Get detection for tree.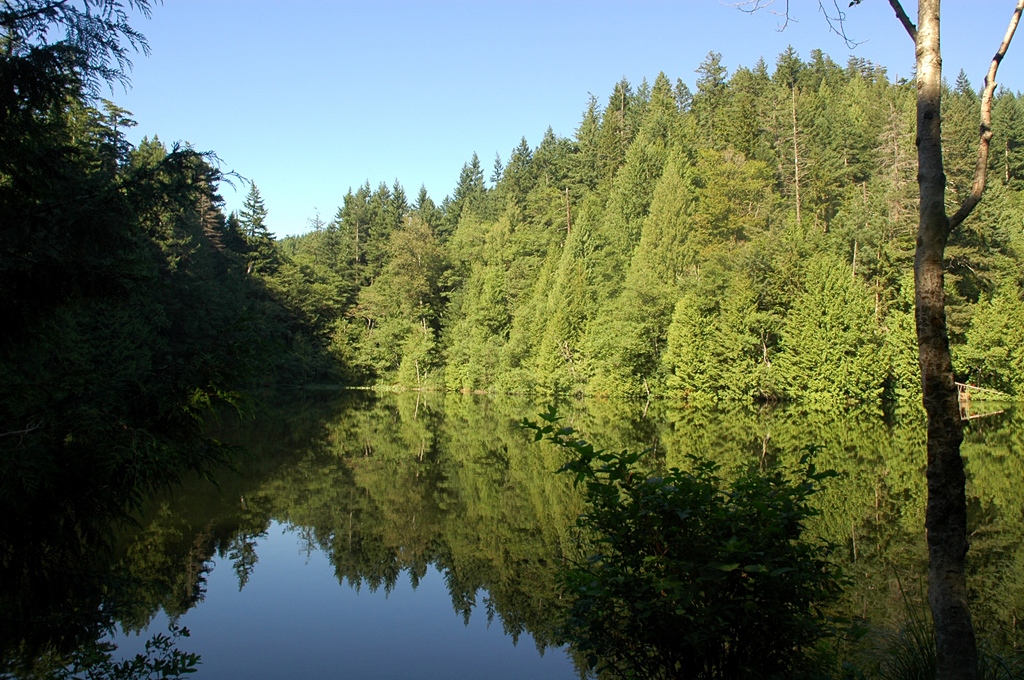
Detection: bbox=(740, 305, 785, 364).
